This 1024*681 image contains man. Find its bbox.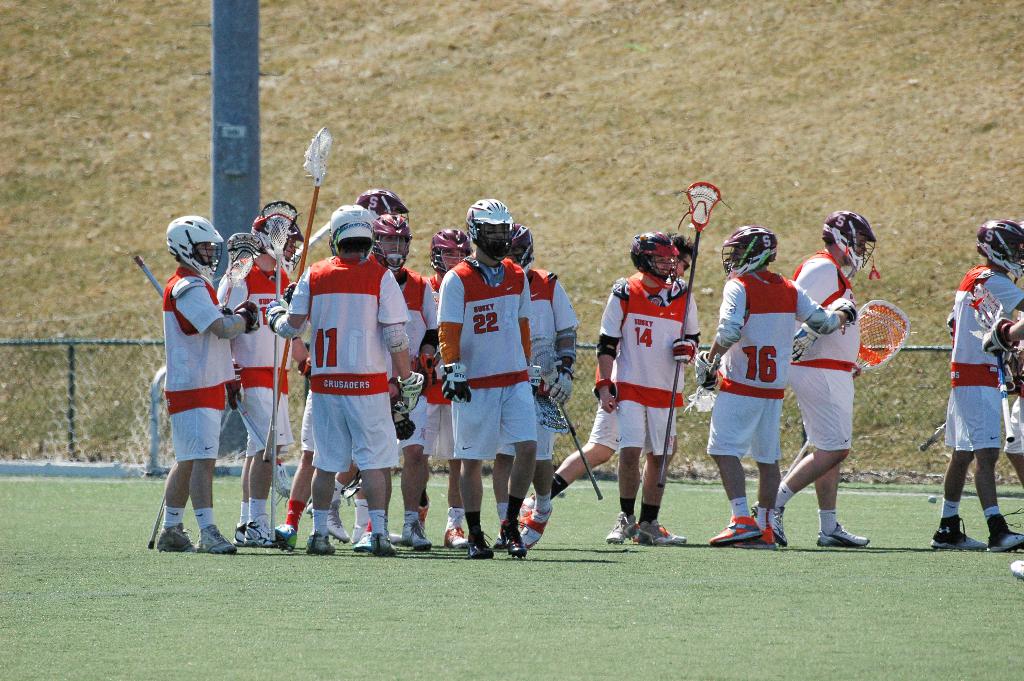
[left=415, top=237, right=526, bottom=543].
